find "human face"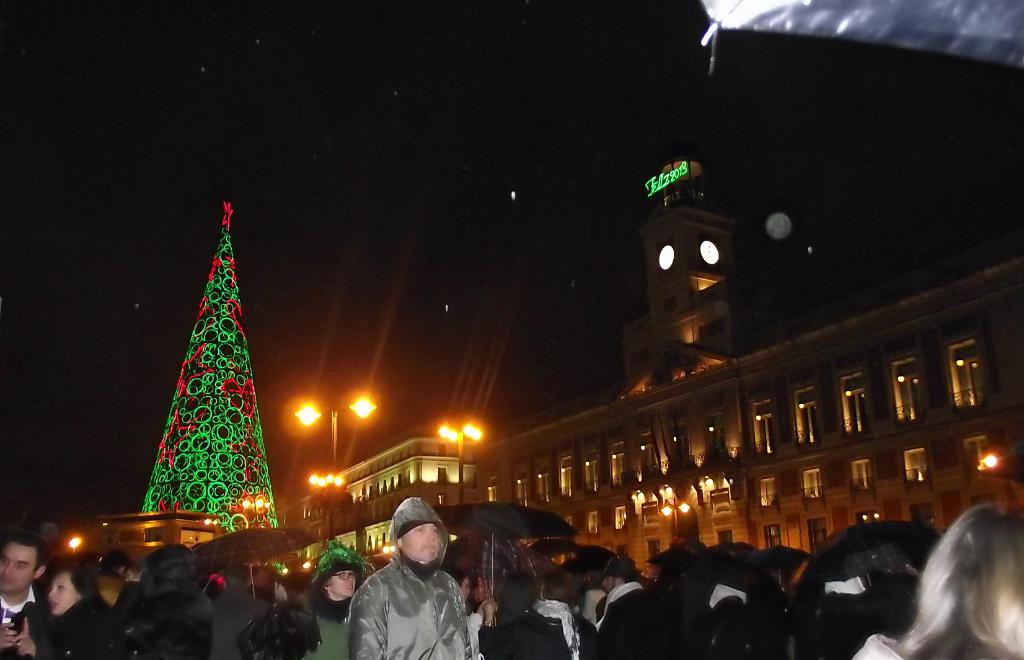
detection(47, 574, 76, 611)
